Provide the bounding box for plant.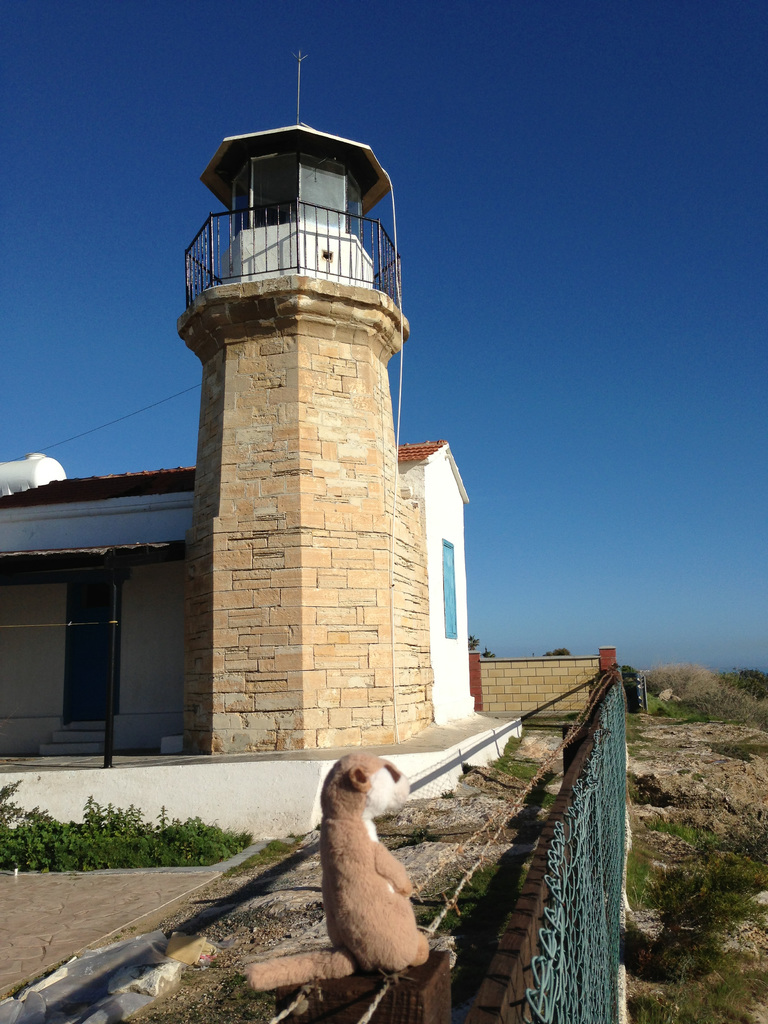
box=[694, 888, 767, 946].
